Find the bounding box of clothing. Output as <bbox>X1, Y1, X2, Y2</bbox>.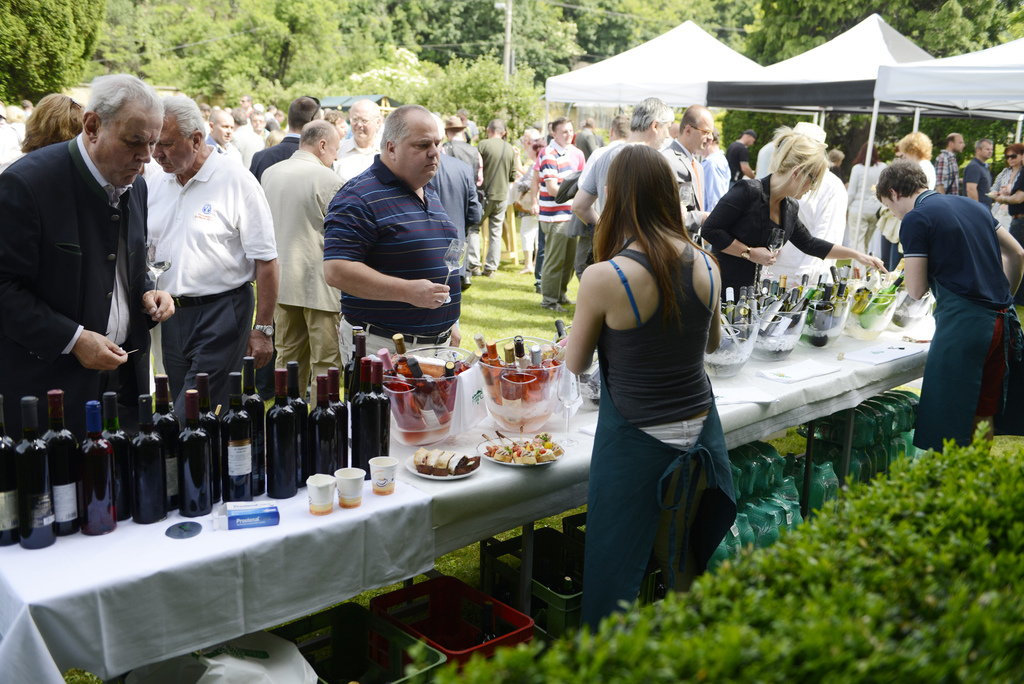
<bbox>929, 143, 957, 193</bbox>.
